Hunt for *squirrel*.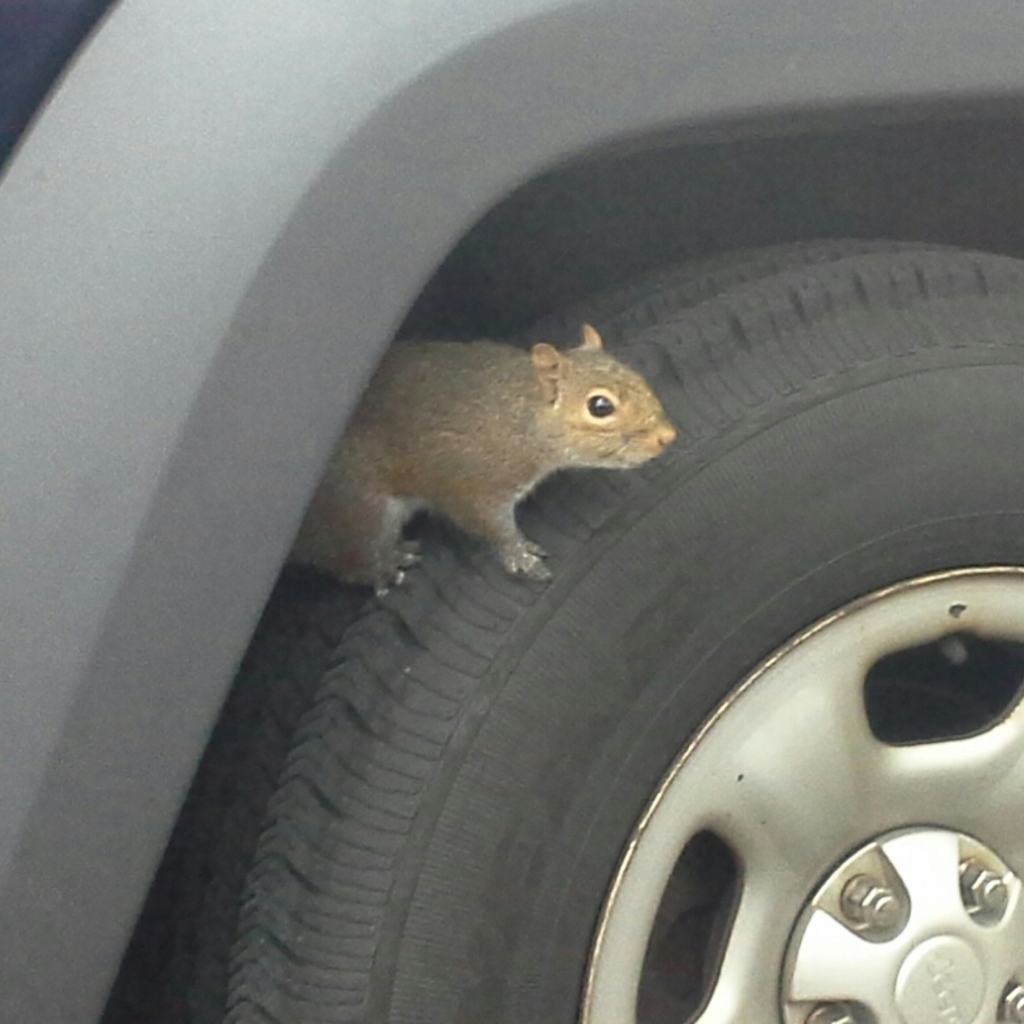
Hunted down at [289,318,674,602].
